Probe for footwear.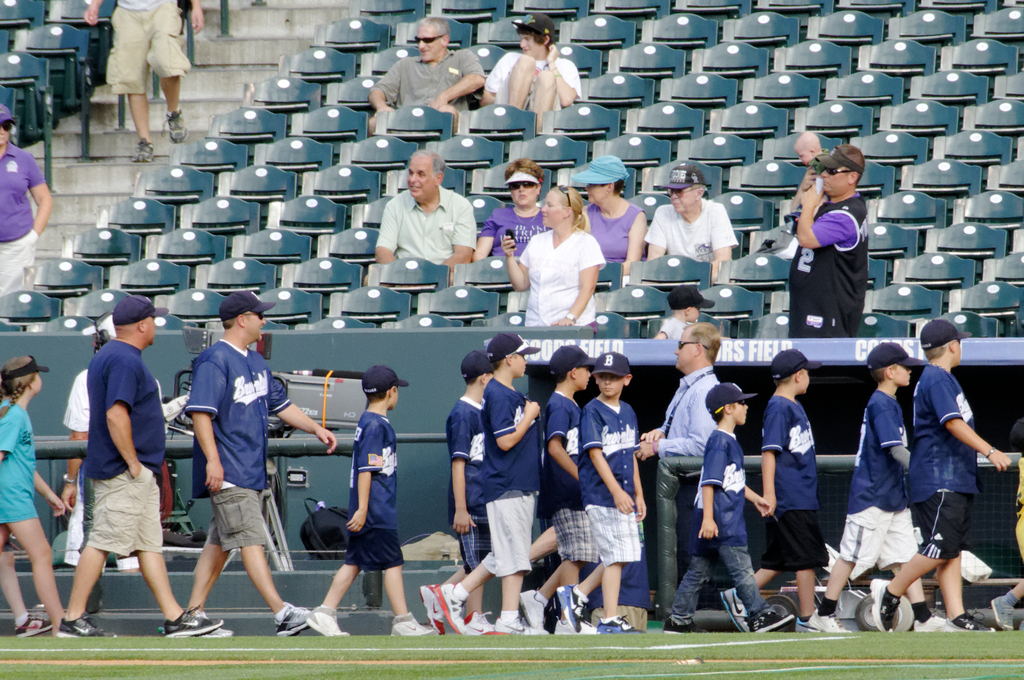
Probe result: [665, 620, 706, 632].
